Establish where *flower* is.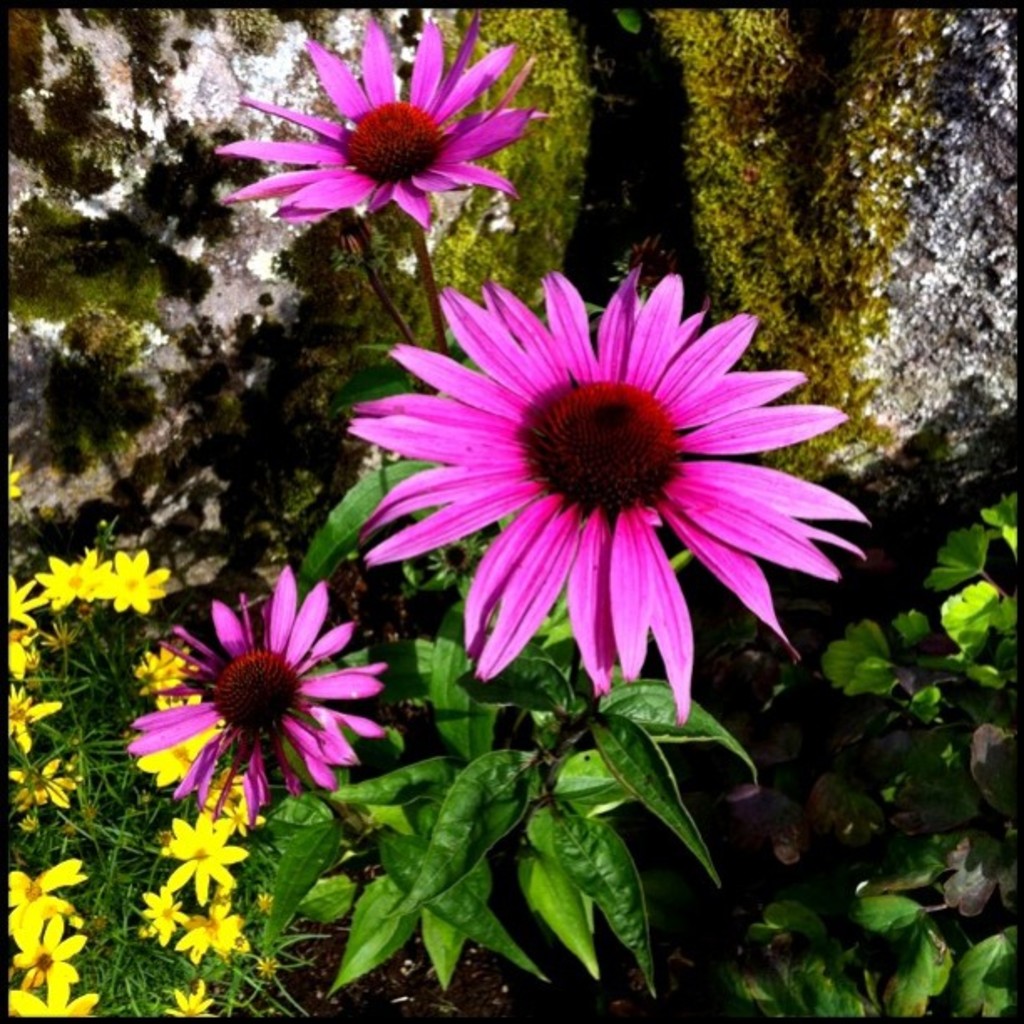
Established at [310, 246, 865, 713].
